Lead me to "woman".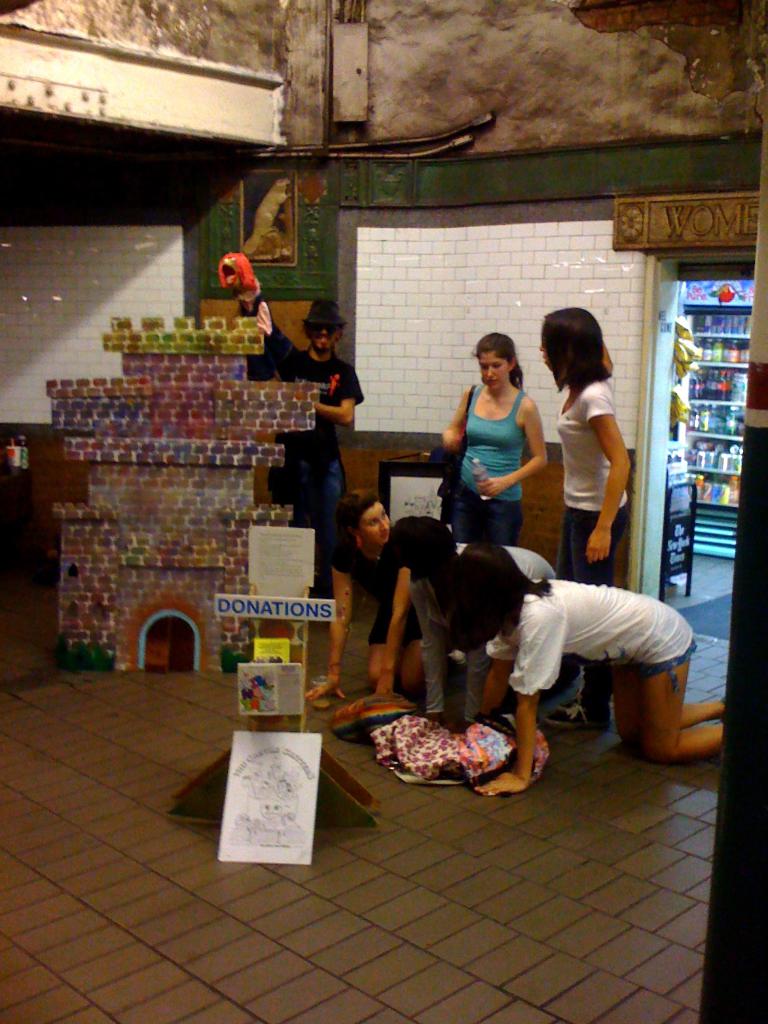
Lead to (left=443, top=323, right=564, bottom=555).
